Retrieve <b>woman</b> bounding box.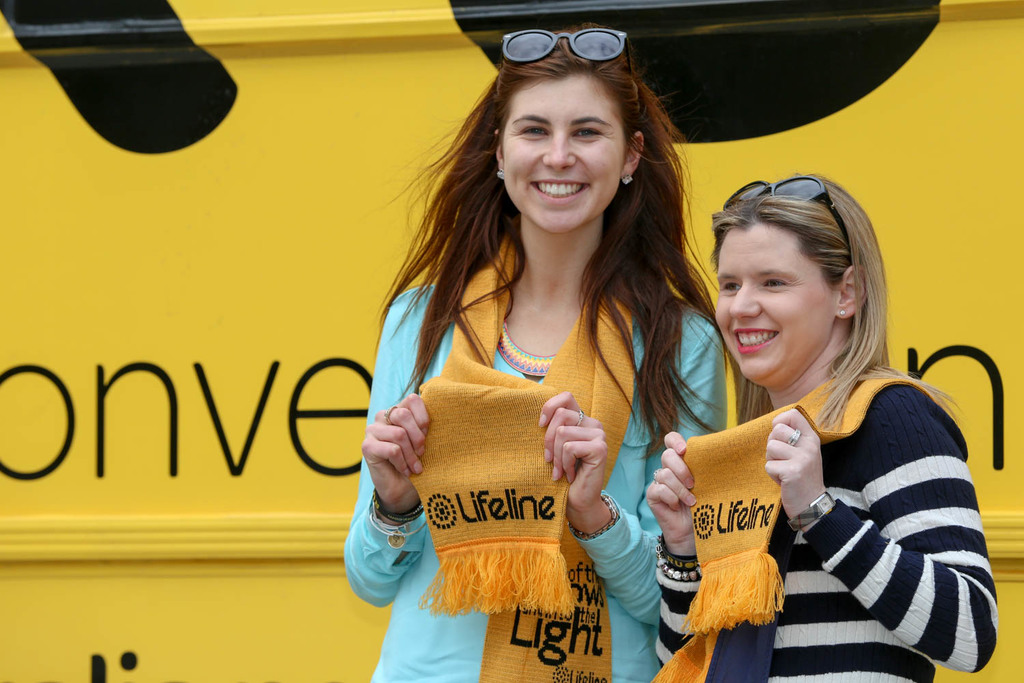
Bounding box: 636 156 1013 682.
